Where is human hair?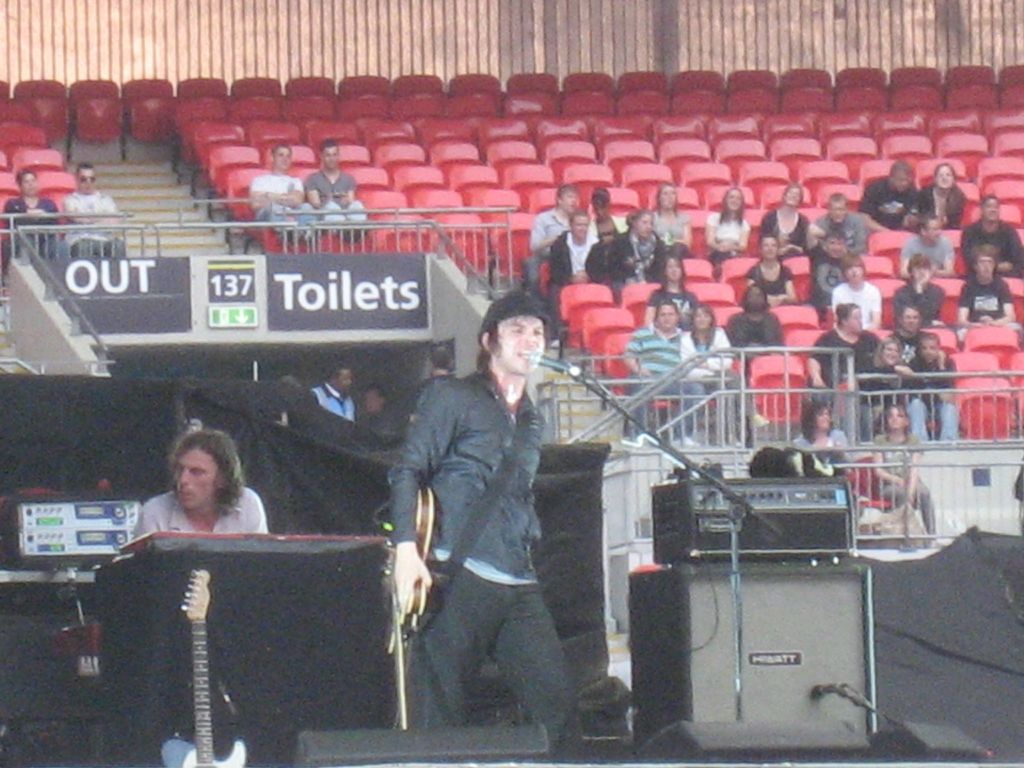
{"left": 872, "top": 336, "right": 904, "bottom": 374}.
